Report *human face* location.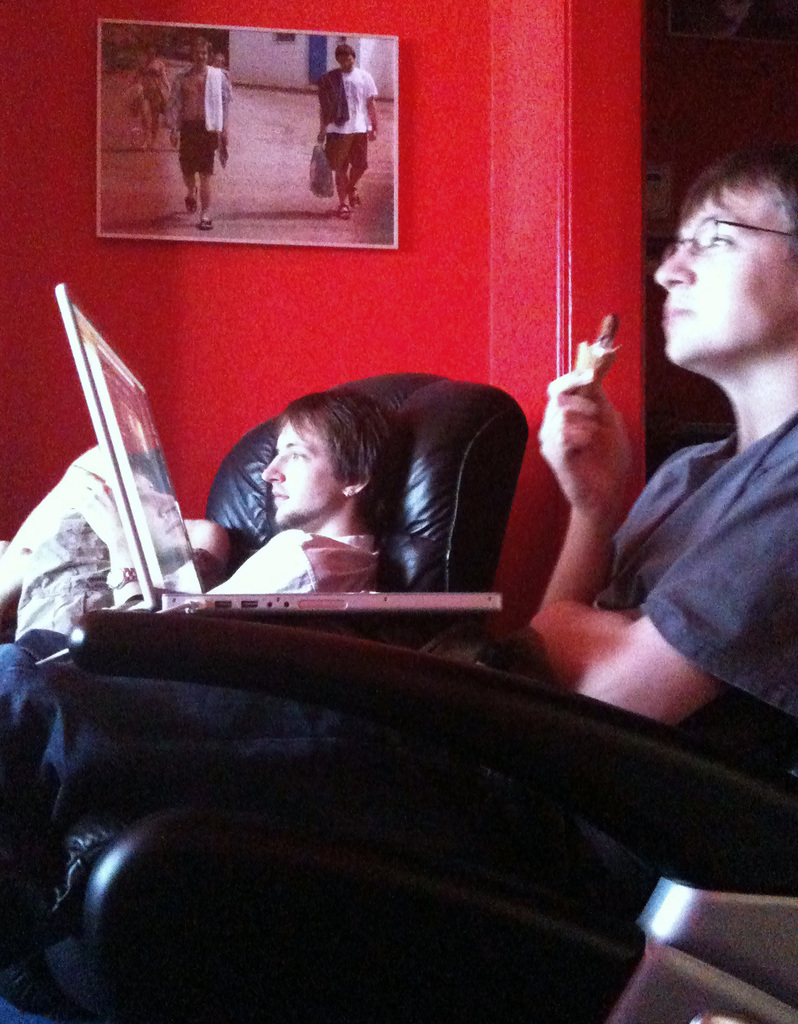
Report: pyautogui.locateOnScreen(648, 186, 794, 368).
